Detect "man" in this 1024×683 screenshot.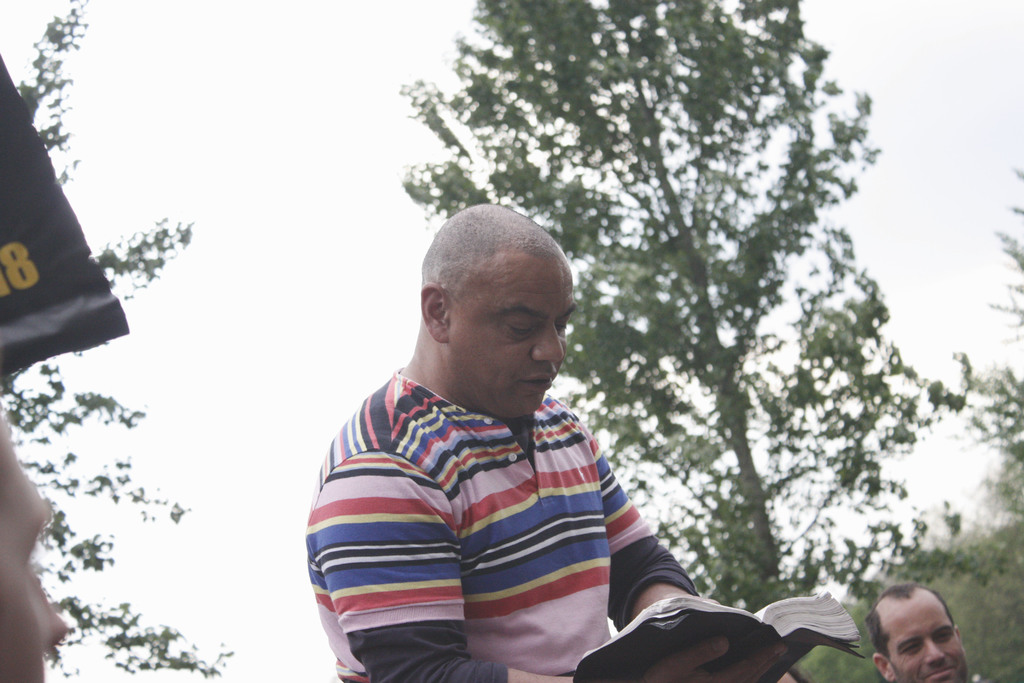
Detection: rect(0, 415, 72, 682).
